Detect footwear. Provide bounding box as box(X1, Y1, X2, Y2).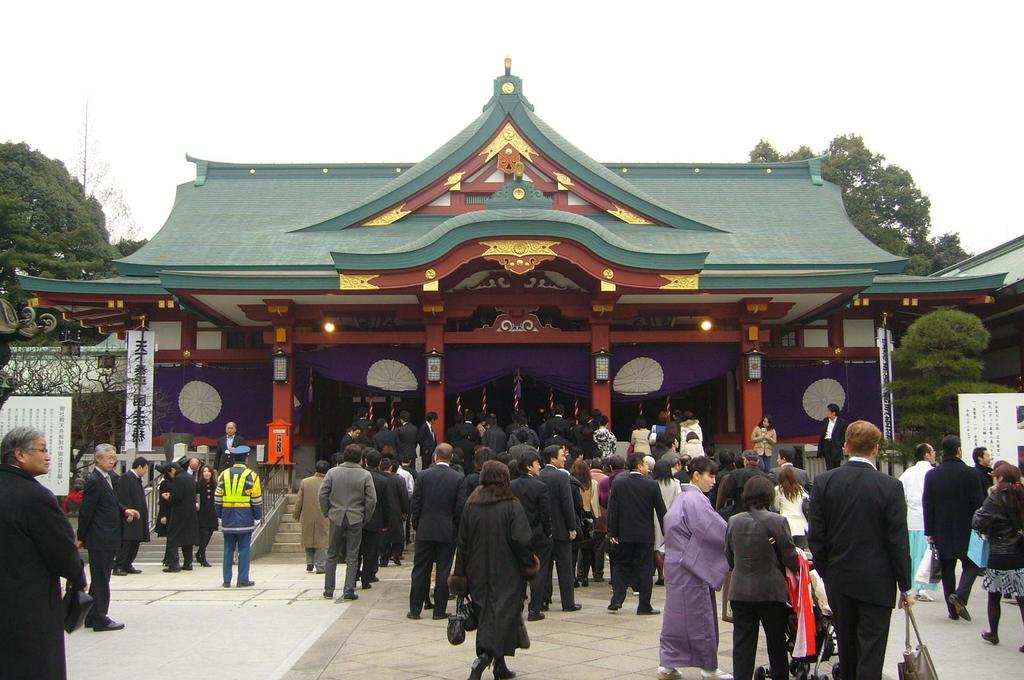
box(575, 578, 580, 589).
